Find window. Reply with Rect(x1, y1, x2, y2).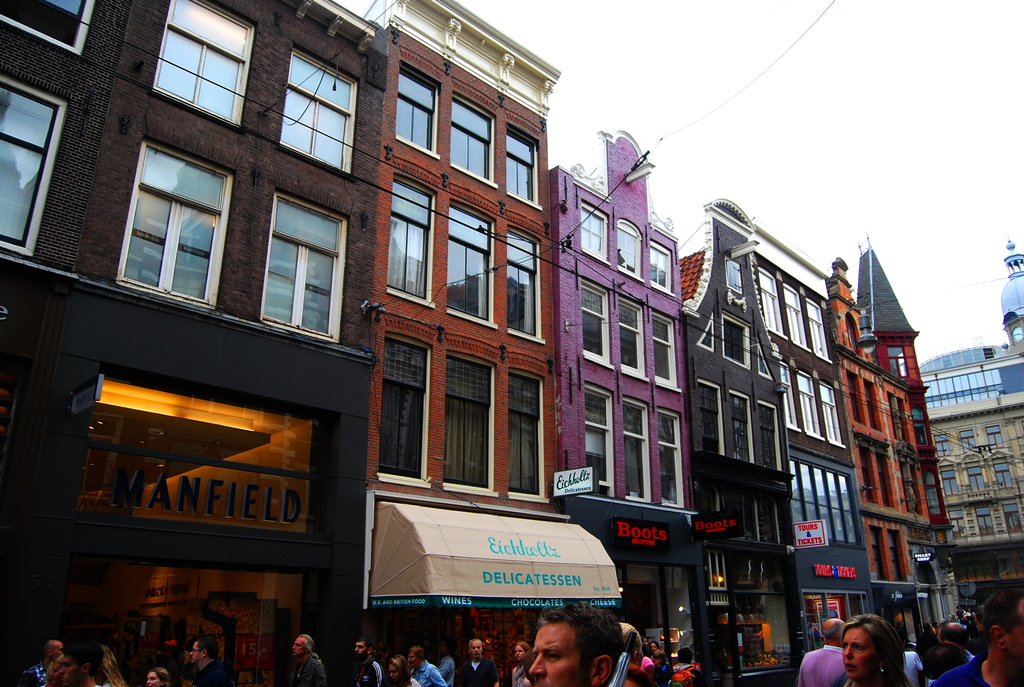
Rect(397, 59, 435, 148).
